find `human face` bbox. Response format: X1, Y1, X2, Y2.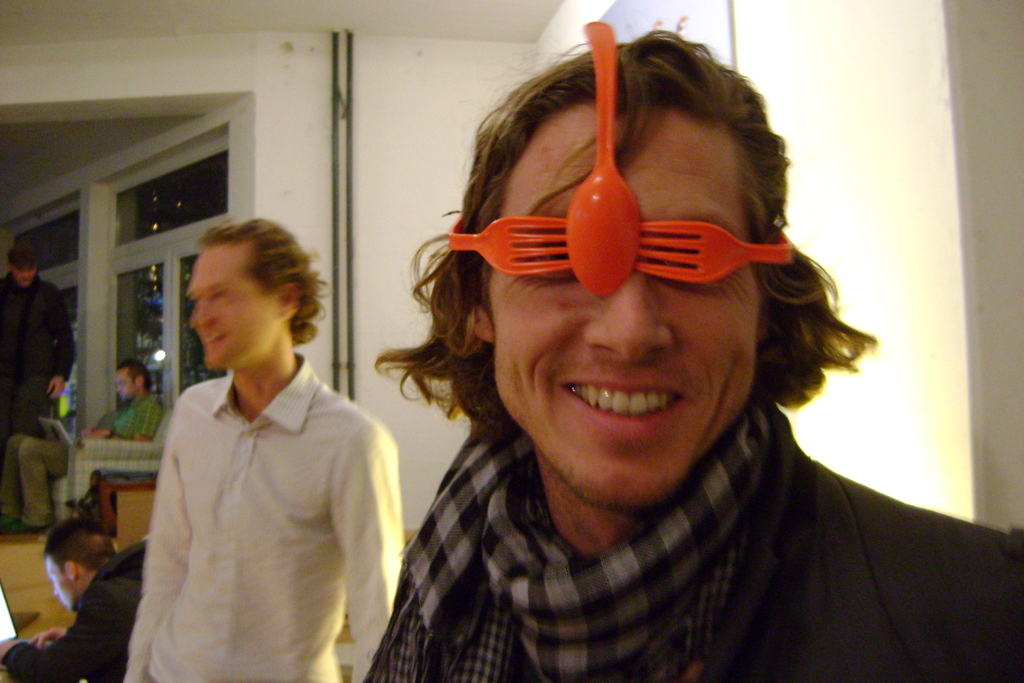
11, 267, 36, 285.
